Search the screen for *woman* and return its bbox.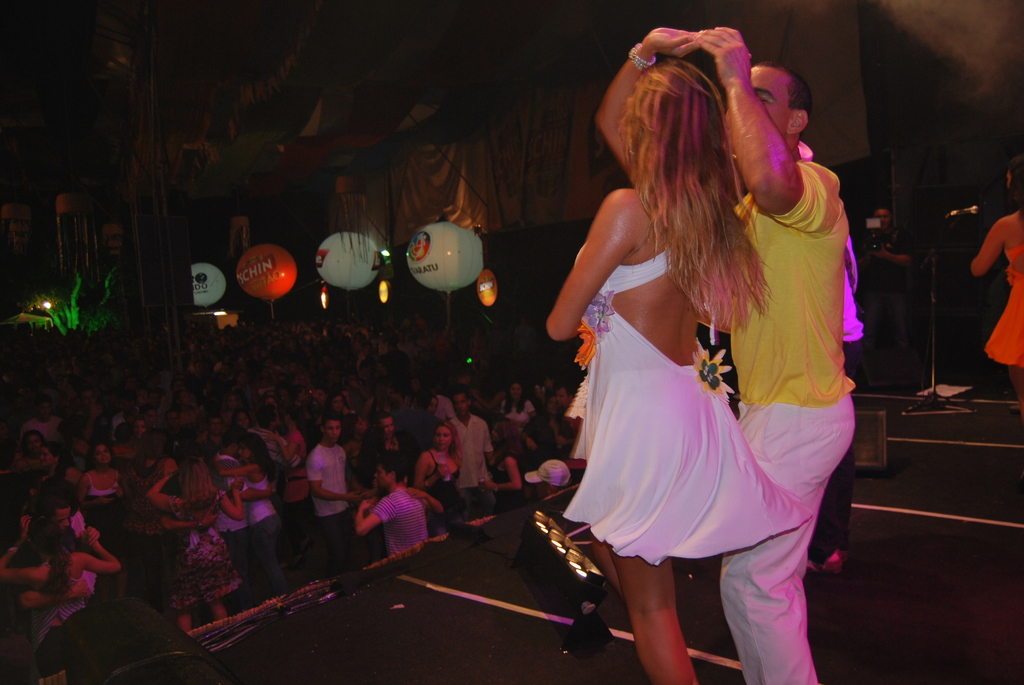
Found: 210 434 287 599.
